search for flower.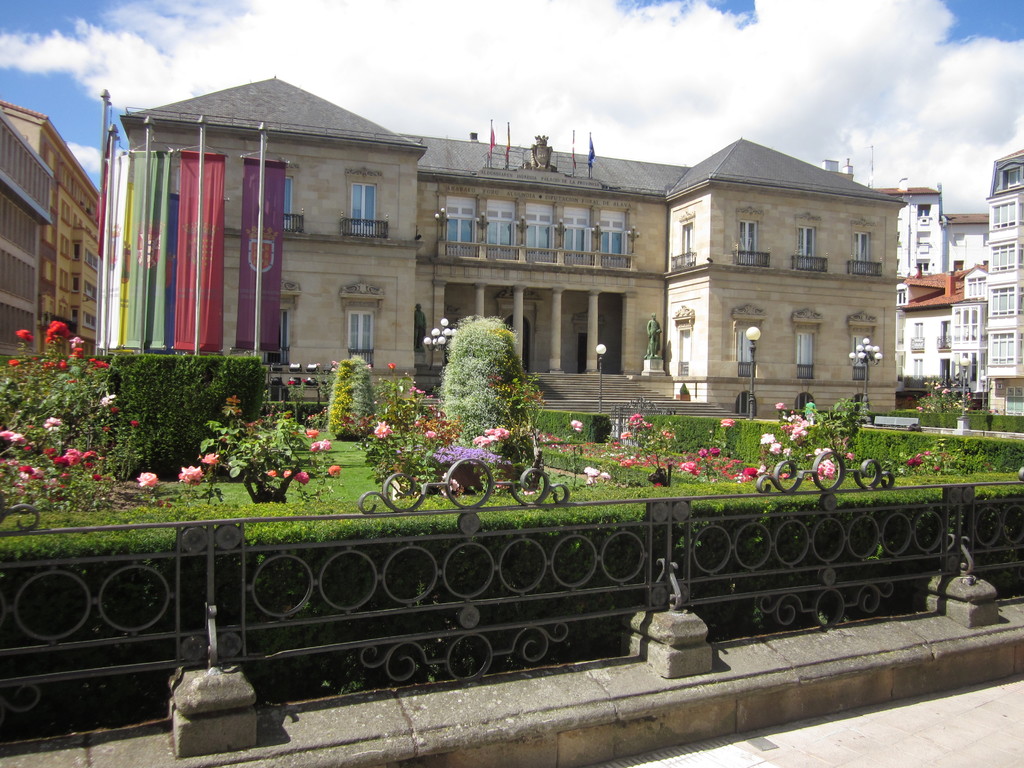
Found at [12,435,25,442].
